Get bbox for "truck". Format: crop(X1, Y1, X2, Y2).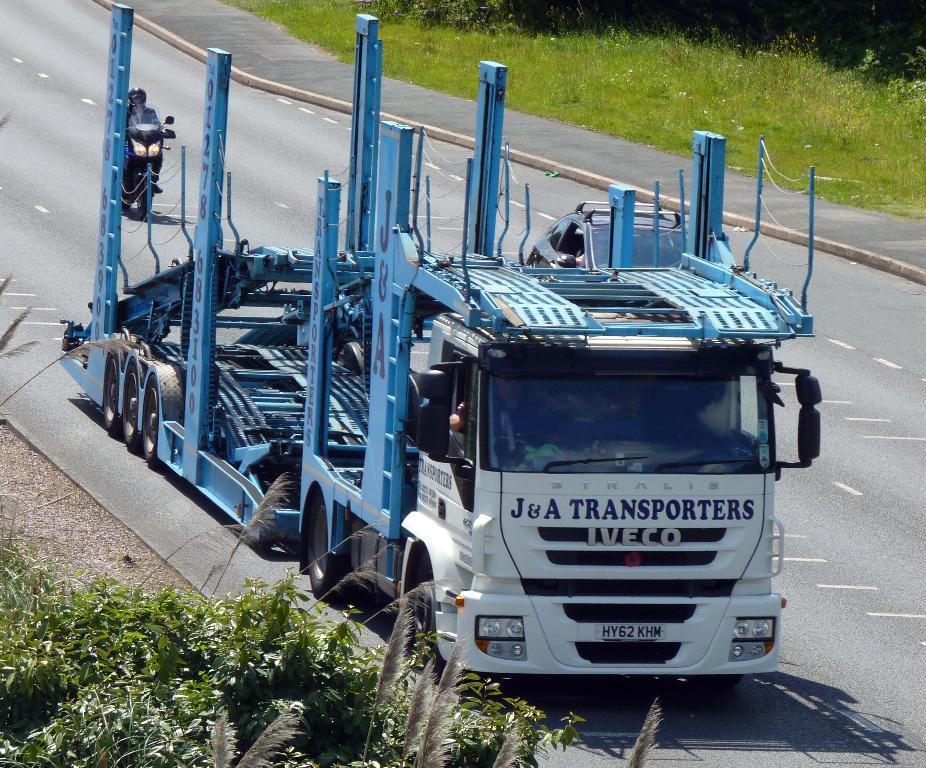
crop(216, 97, 809, 726).
